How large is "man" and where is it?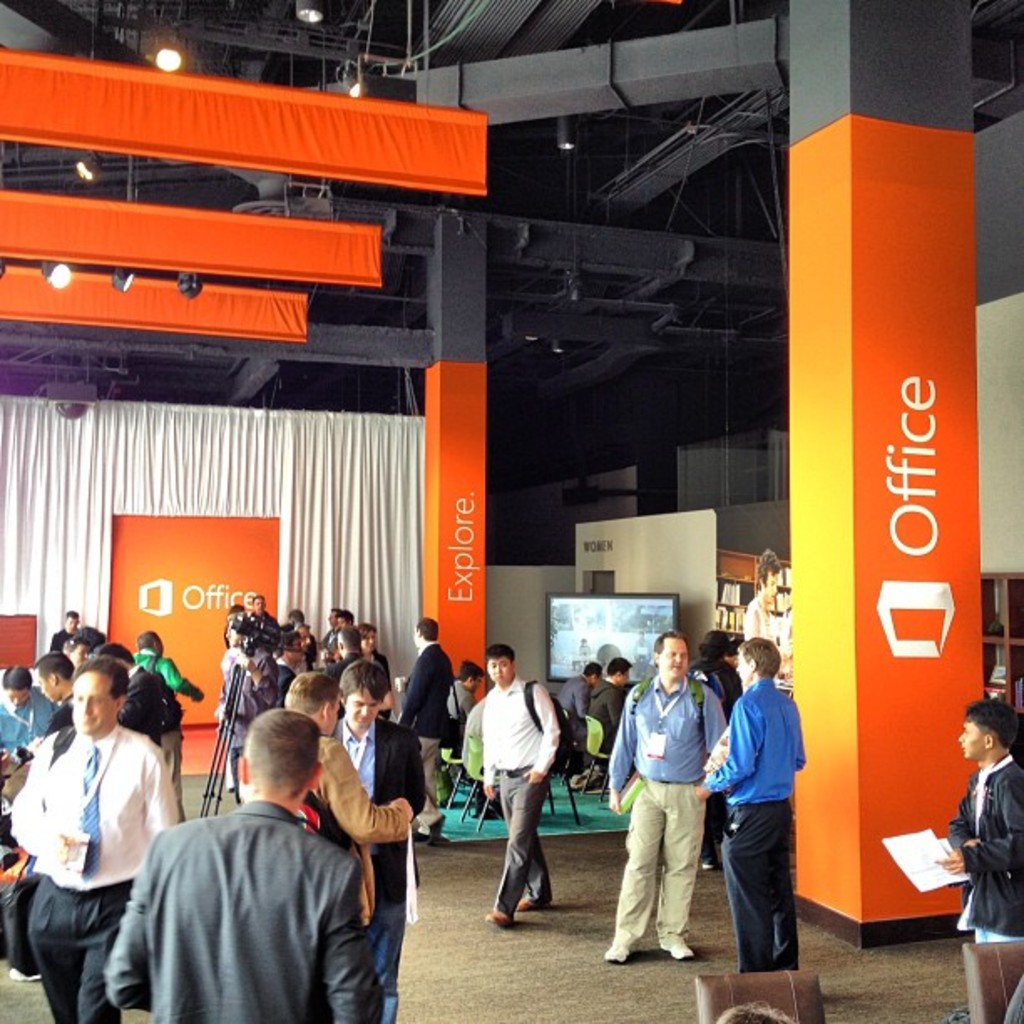
Bounding box: pyautogui.locateOnScreen(50, 607, 84, 651).
